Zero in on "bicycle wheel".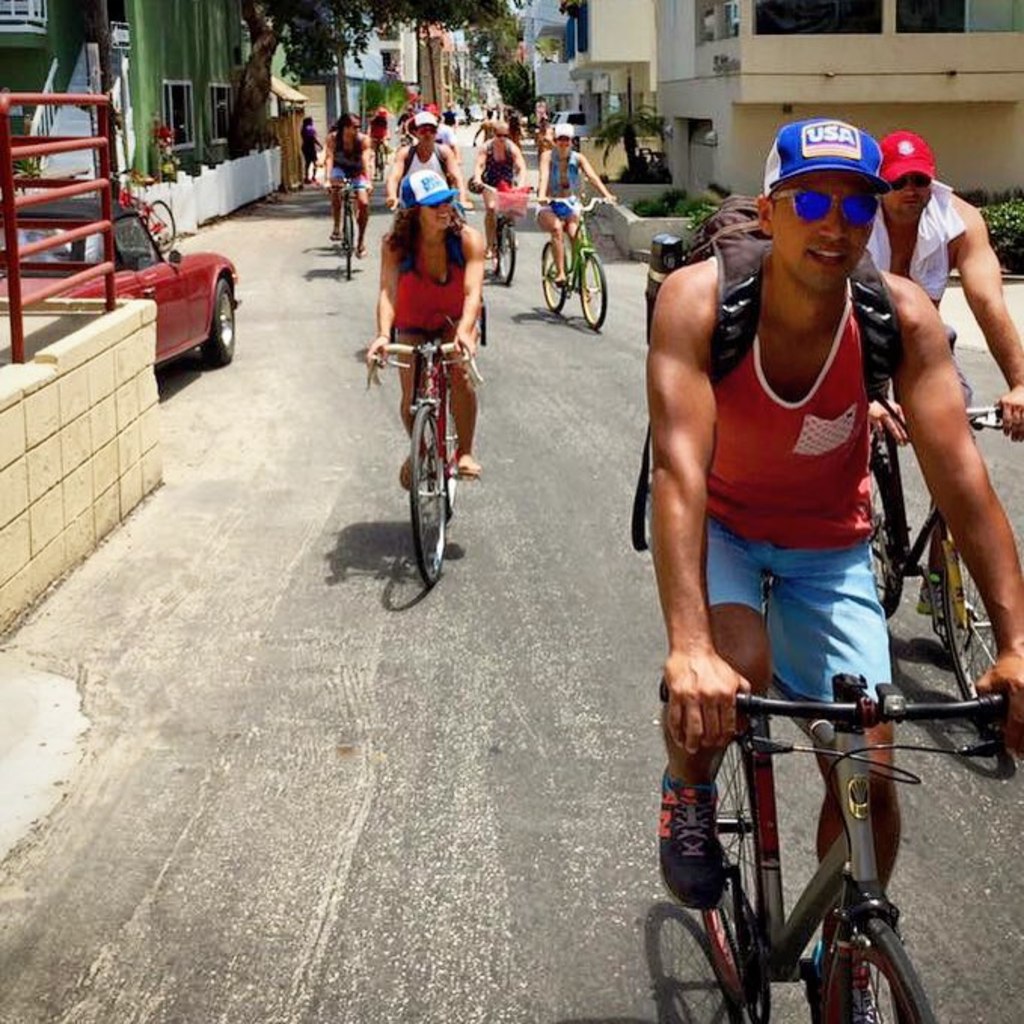
Zeroed in: [538, 237, 569, 312].
